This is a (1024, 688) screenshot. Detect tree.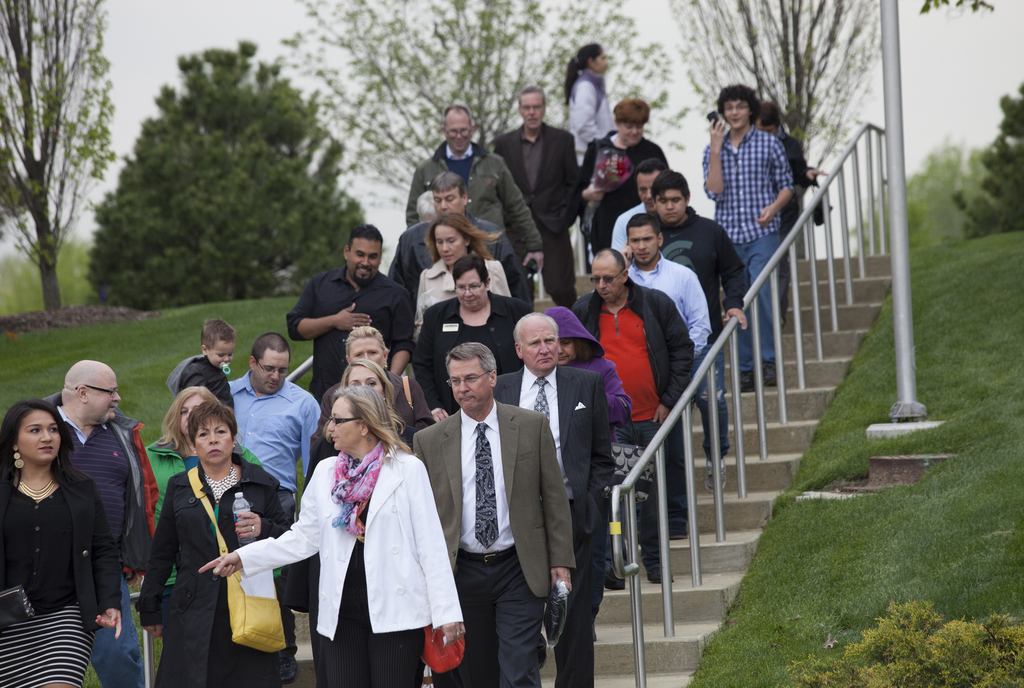
detection(668, 0, 890, 258).
